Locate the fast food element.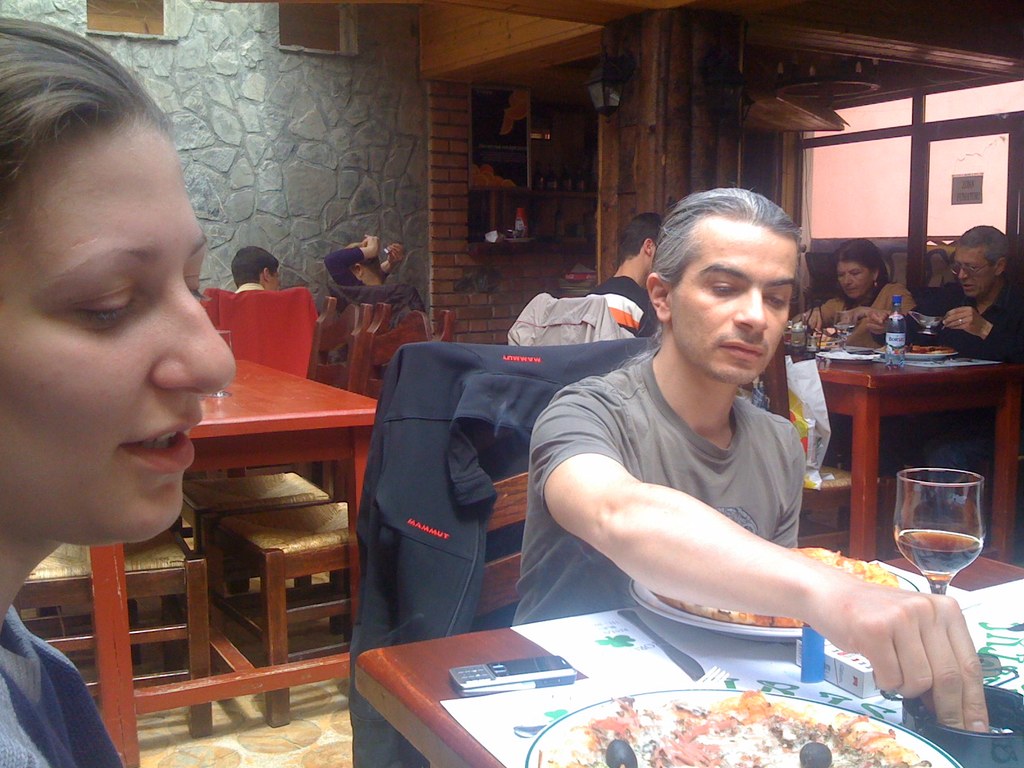
Element bbox: bbox(536, 687, 934, 767).
